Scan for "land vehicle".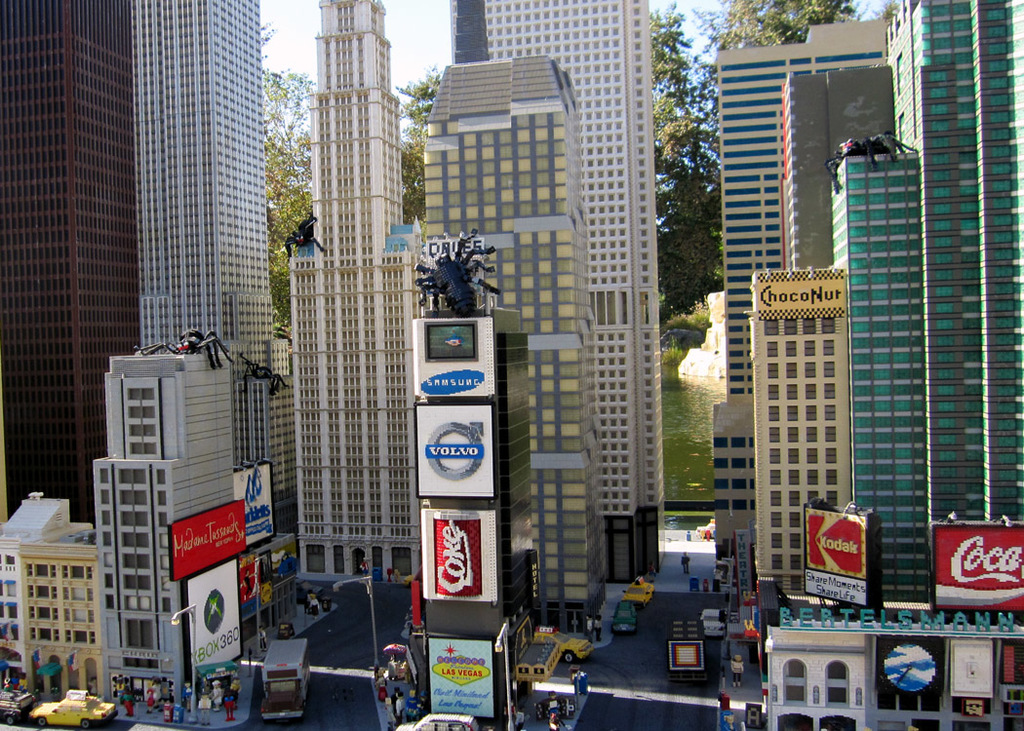
Scan result: crop(694, 518, 715, 541).
